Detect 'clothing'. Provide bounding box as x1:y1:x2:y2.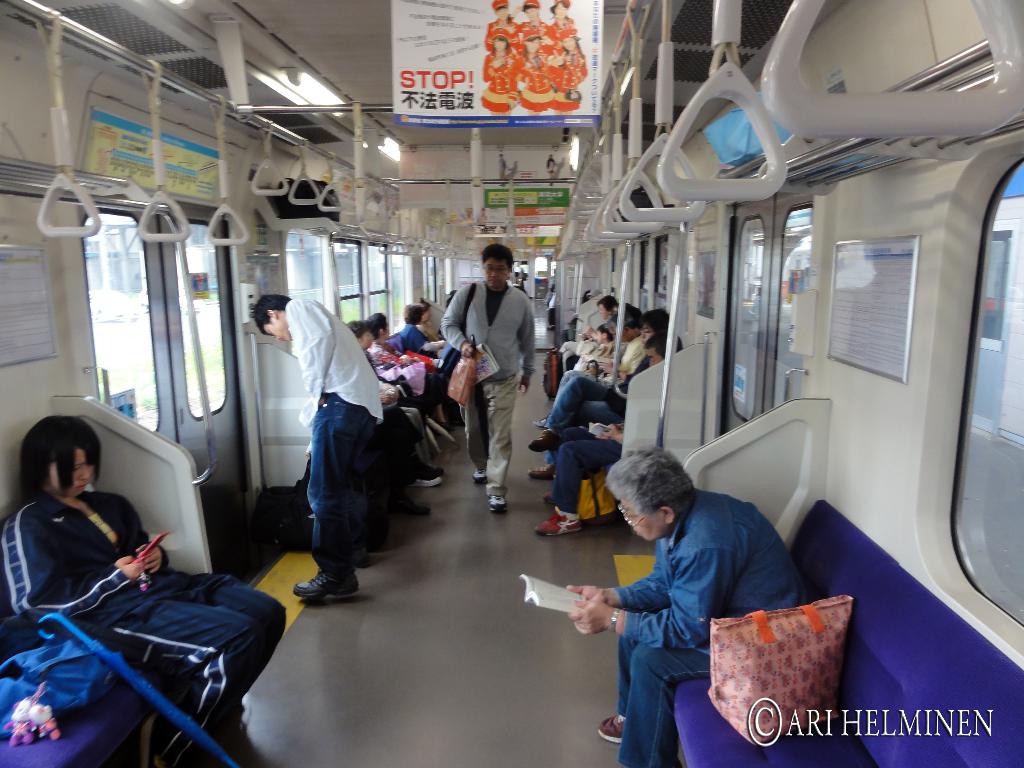
612:483:812:767.
